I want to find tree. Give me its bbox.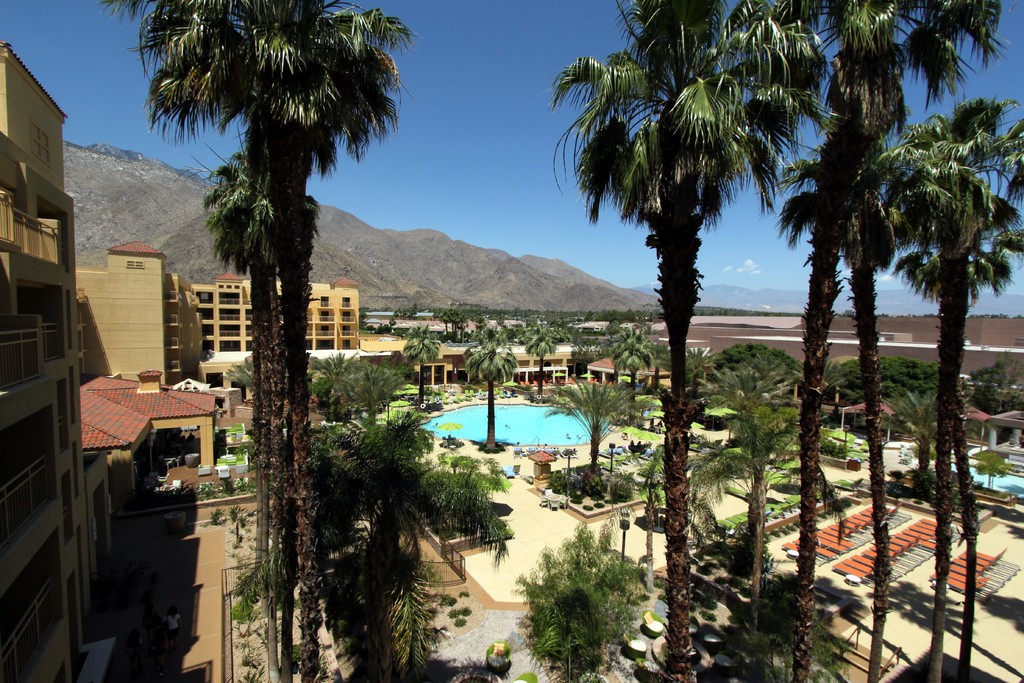
bbox(522, 339, 553, 395).
